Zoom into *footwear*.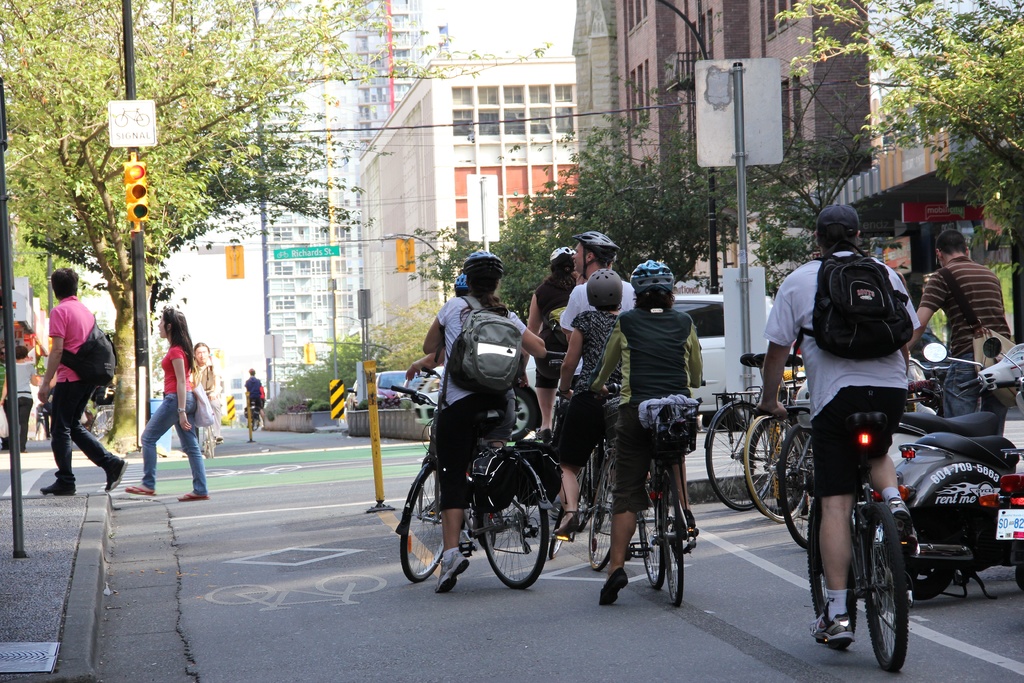
Zoom target: {"x1": 808, "y1": 605, "x2": 855, "y2": 654}.
